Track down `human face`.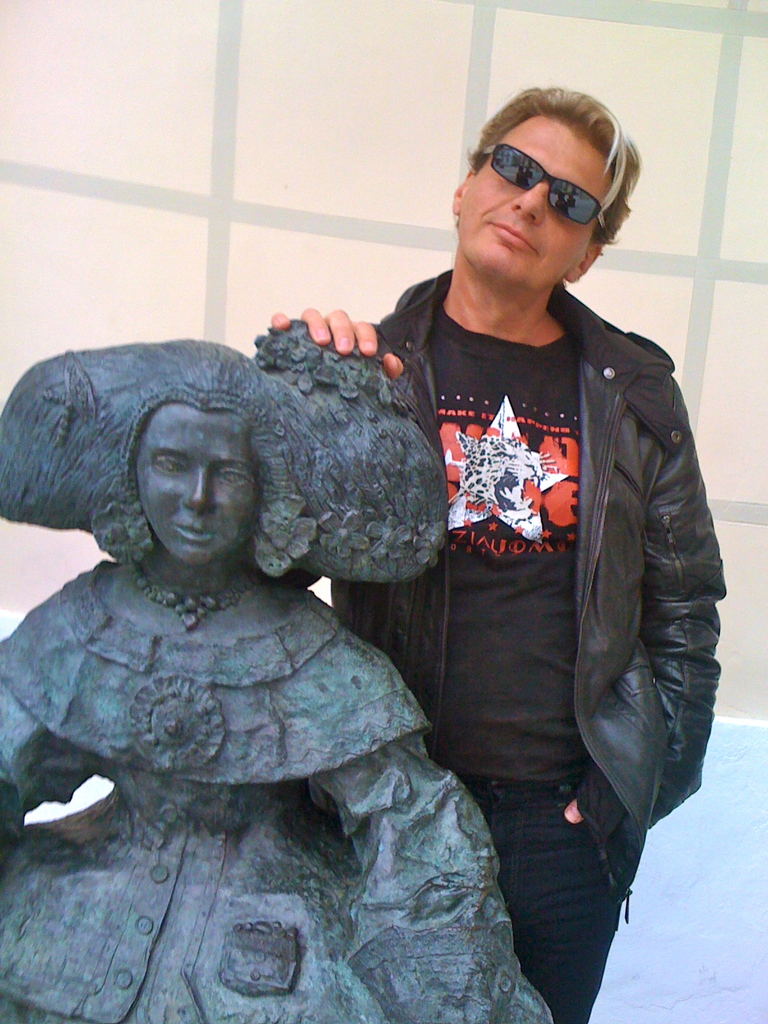
Tracked to {"x1": 460, "y1": 113, "x2": 612, "y2": 286}.
